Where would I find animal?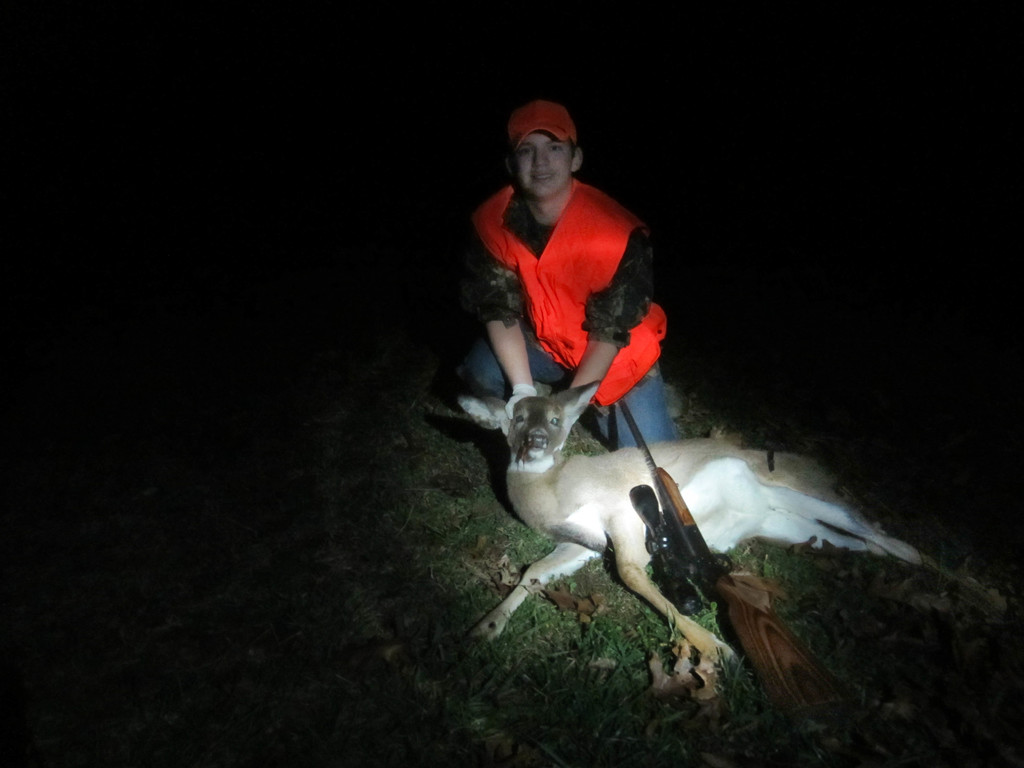
At [456, 383, 1002, 661].
